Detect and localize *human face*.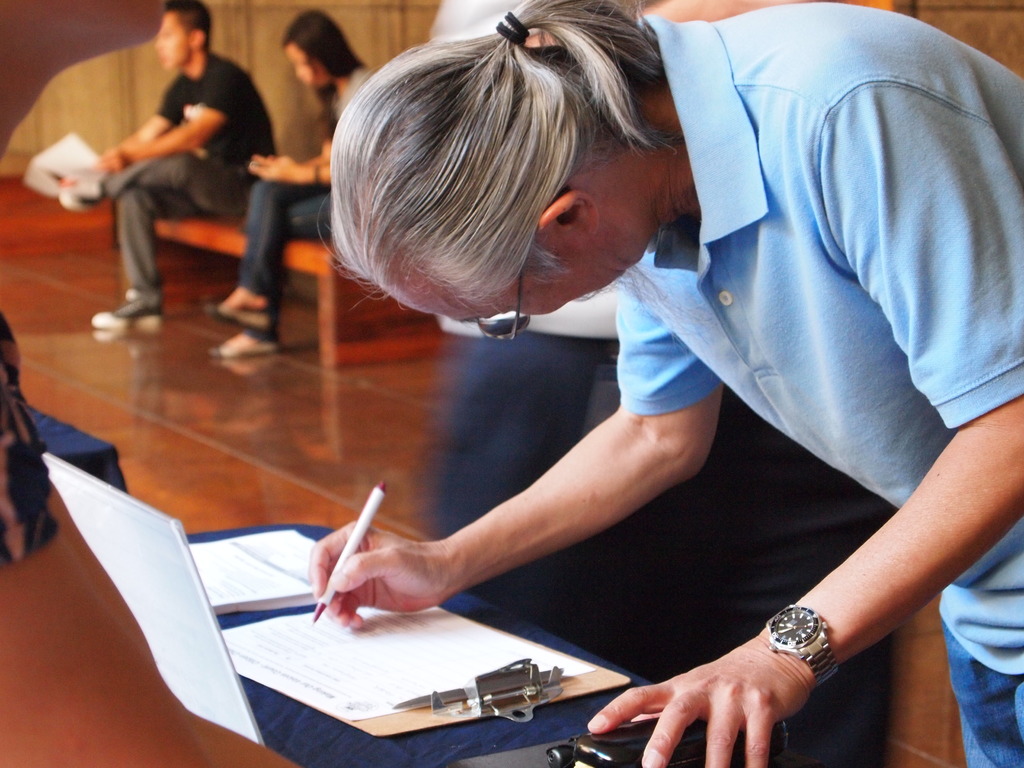
Localized at (276, 47, 326, 90).
